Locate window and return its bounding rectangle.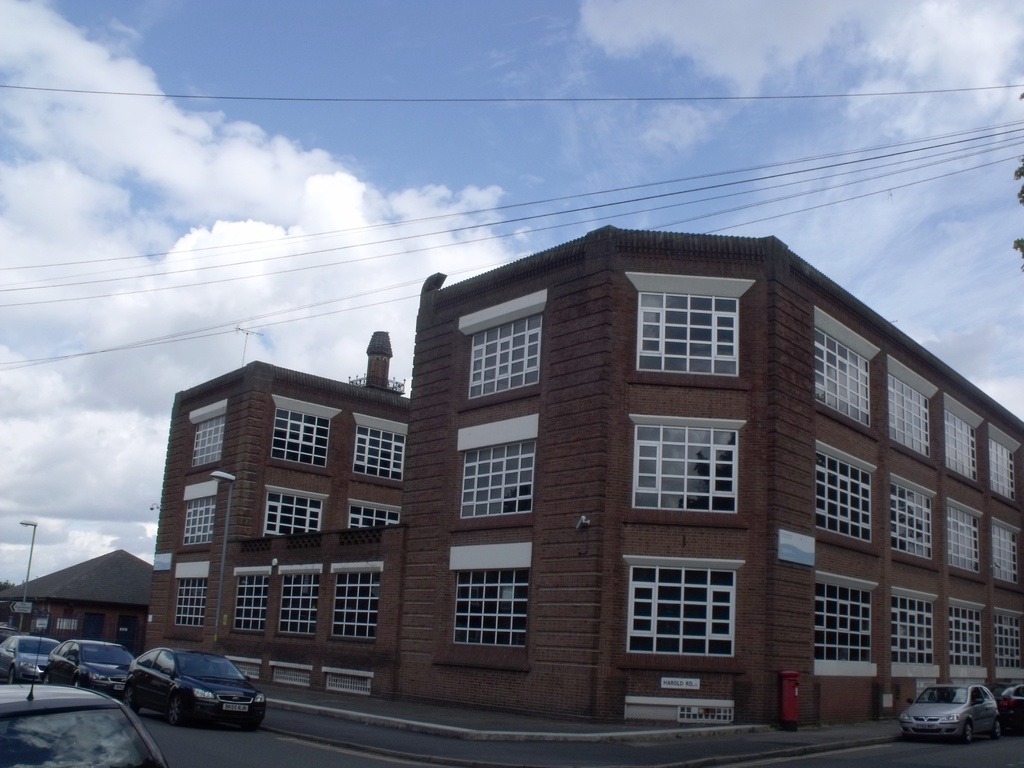
bbox=(155, 653, 173, 676).
